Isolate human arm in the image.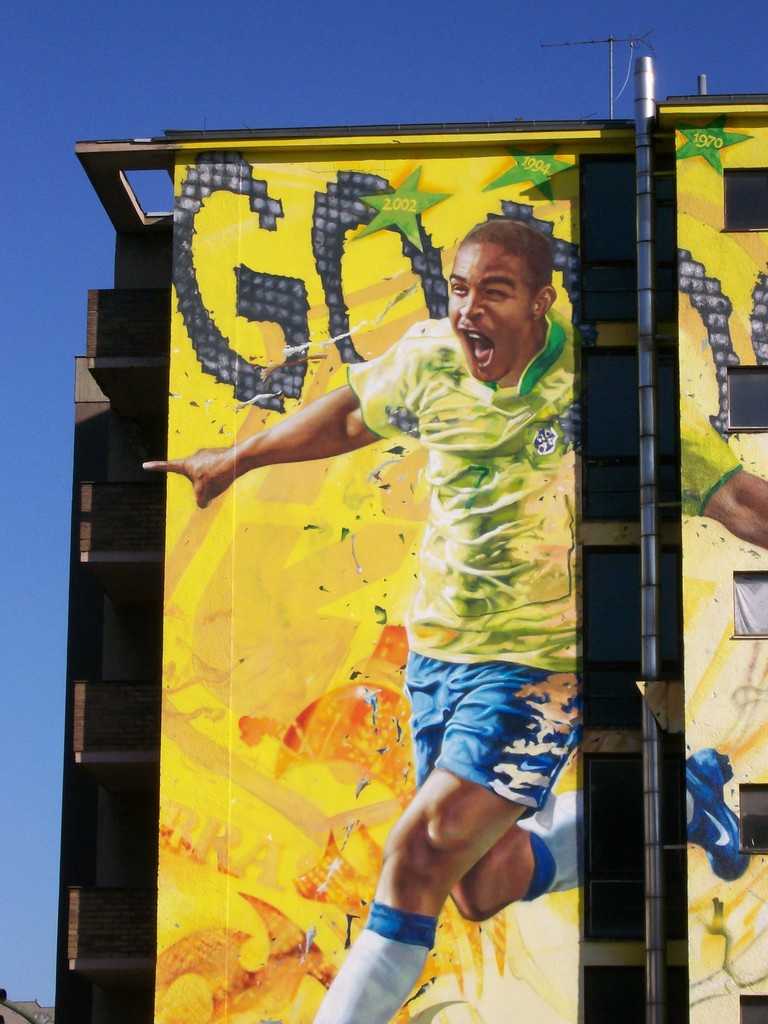
Isolated region: left=156, top=388, right=396, bottom=519.
